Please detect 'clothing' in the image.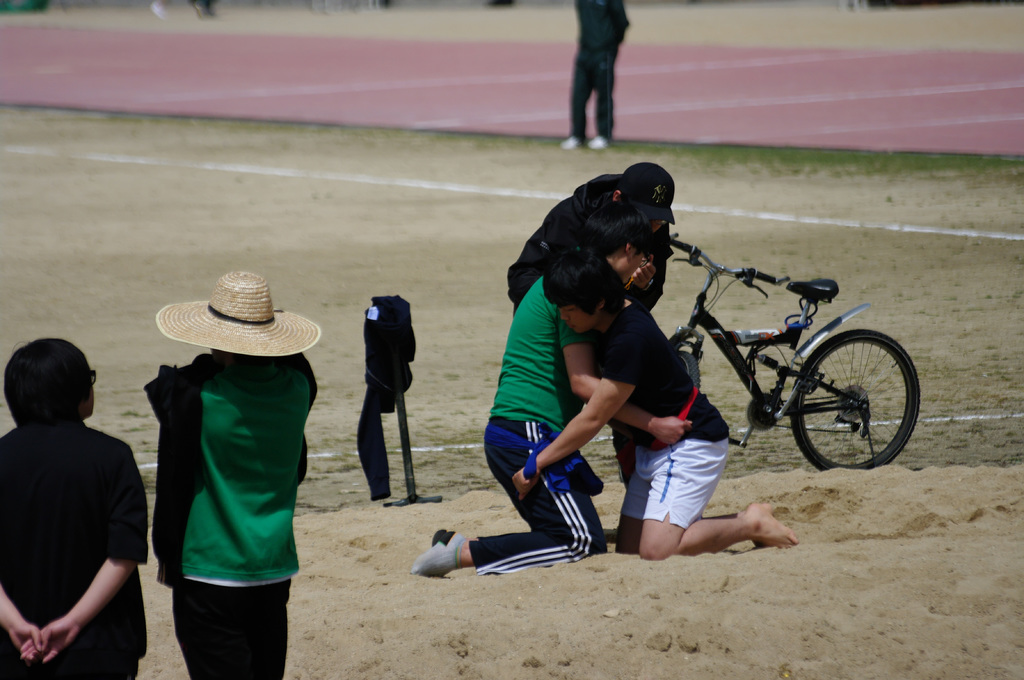
(463,268,596,579).
